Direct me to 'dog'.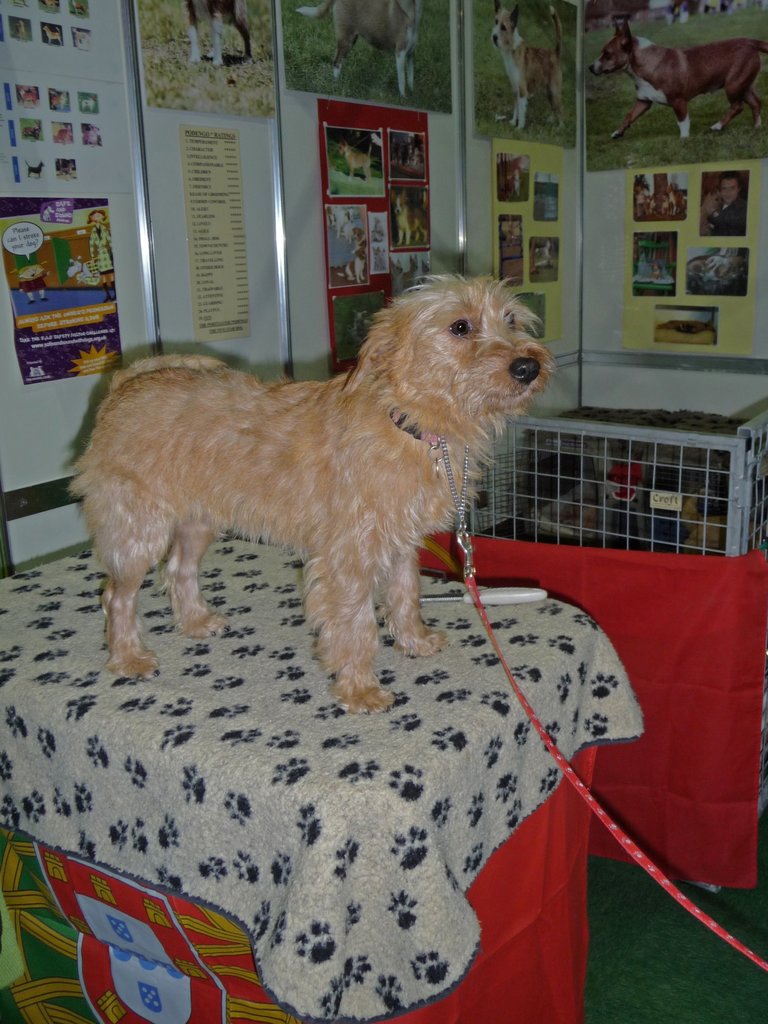
Direction: (329,207,366,282).
